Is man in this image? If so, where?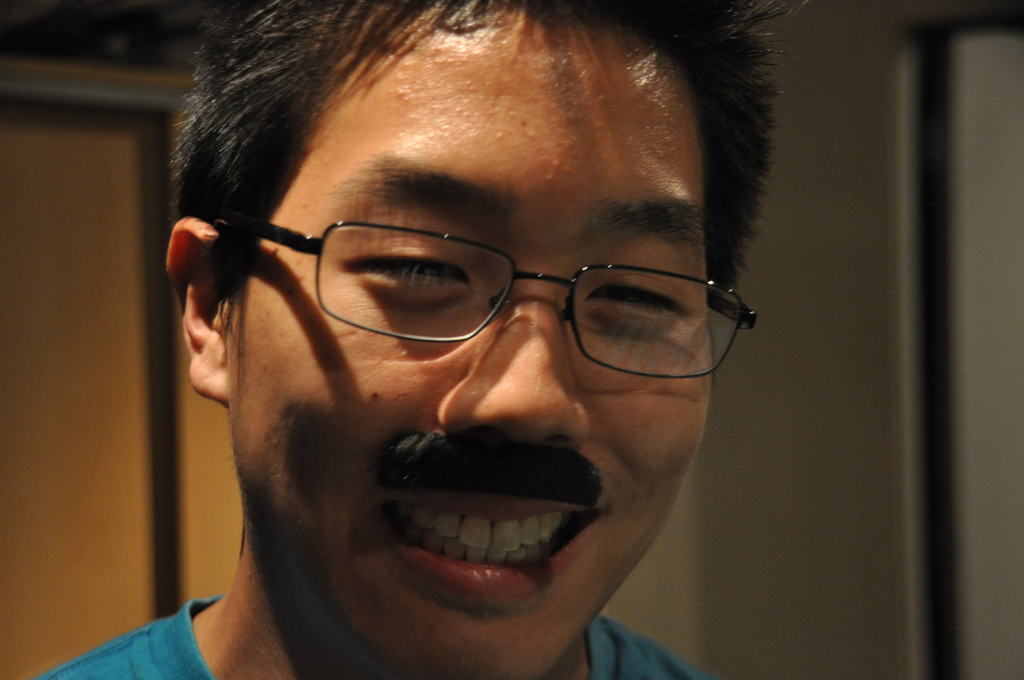
Yes, at pyautogui.locateOnScreen(74, 0, 846, 679).
